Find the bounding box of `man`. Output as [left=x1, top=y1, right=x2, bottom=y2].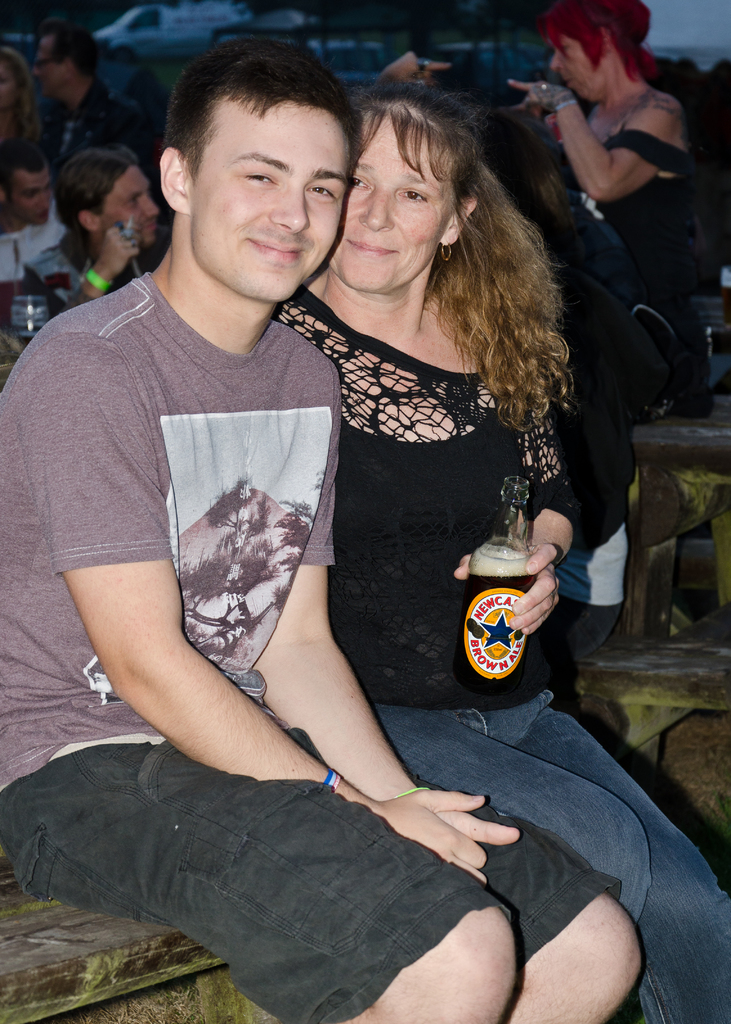
[left=0, top=38, right=638, bottom=1023].
